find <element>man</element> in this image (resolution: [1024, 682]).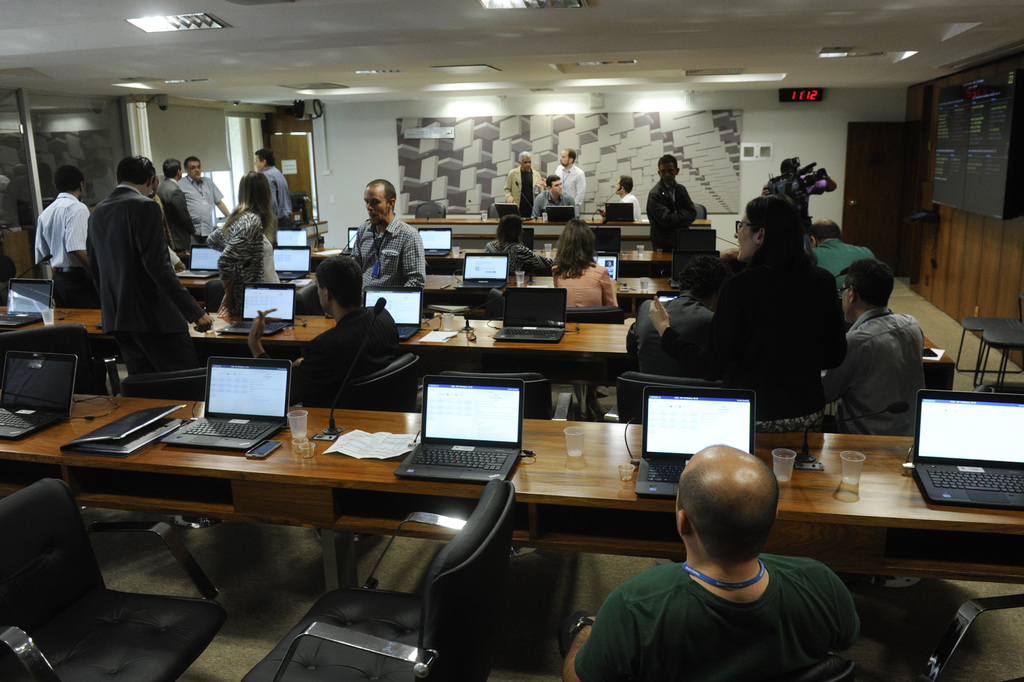
BBox(73, 147, 189, 378).
